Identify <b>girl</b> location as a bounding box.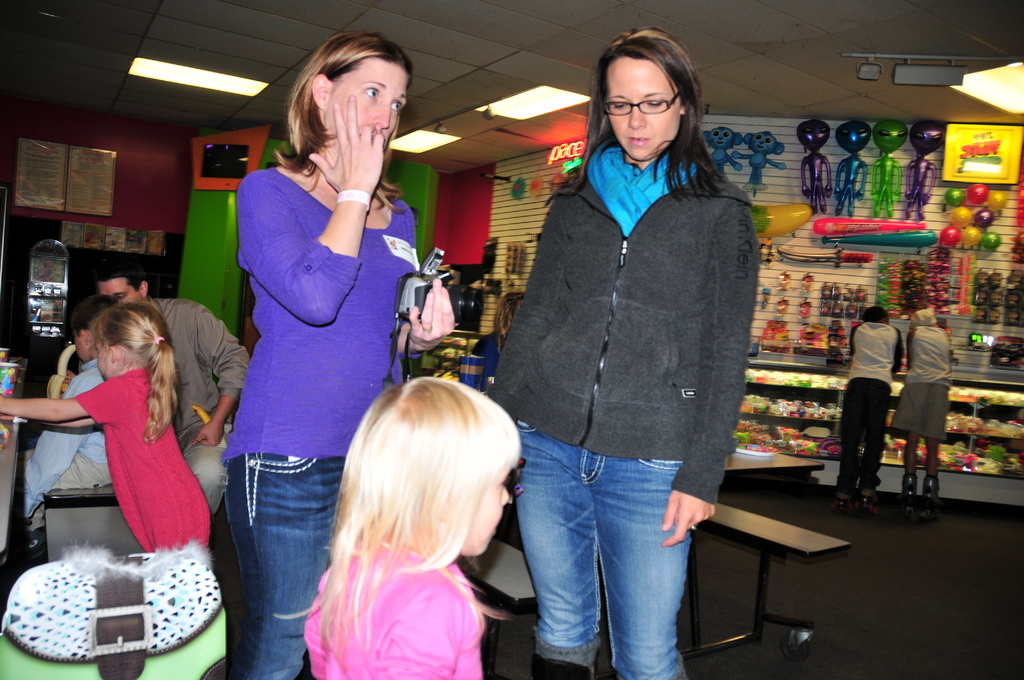
(left=218, top=34, right=454, bottom=679).
